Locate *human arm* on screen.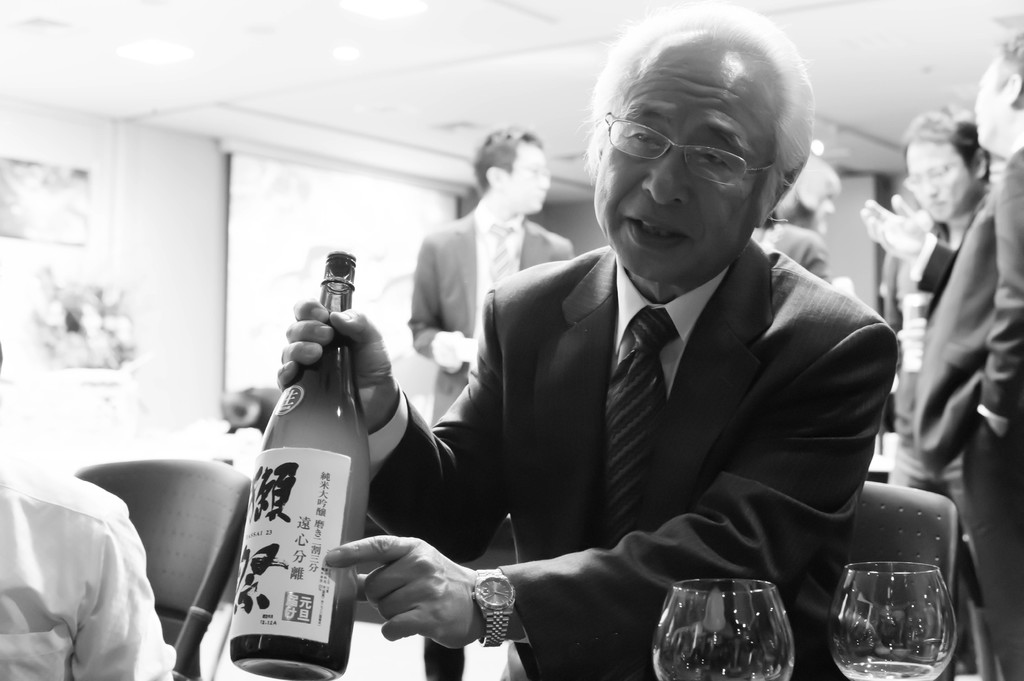
On screen at <box>543,222,584,271</box>.
